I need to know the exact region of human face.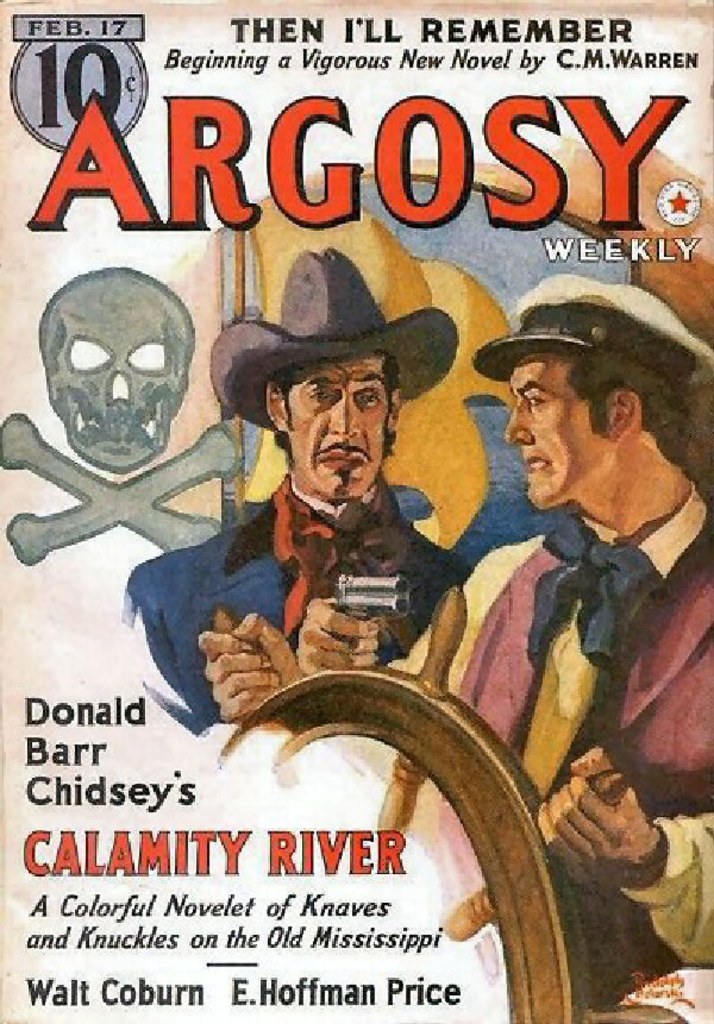
Region: [505, 351, 612, 510].
